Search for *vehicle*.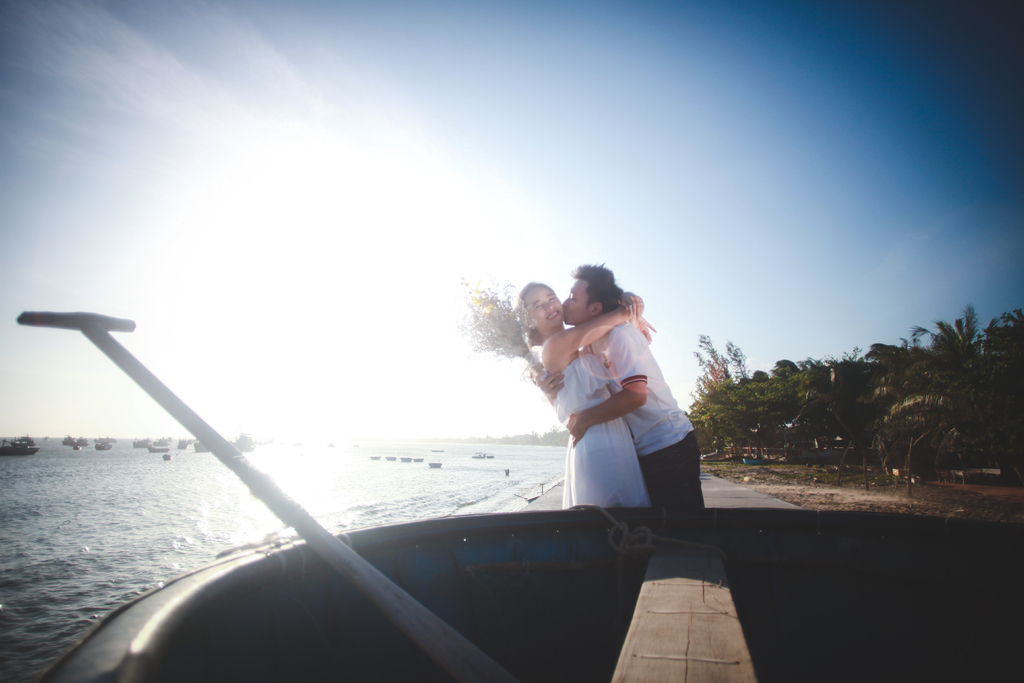
Found at box(95, 441, 111, 452).
